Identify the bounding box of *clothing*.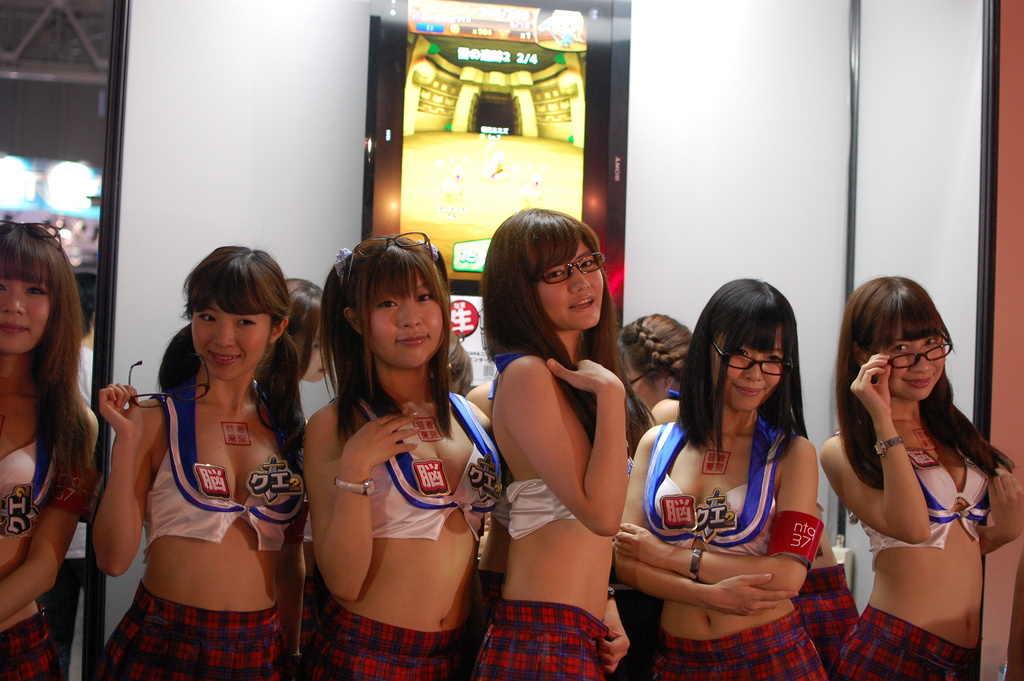
{"left": 860, "top": 413, "right": 1001, "bottom": 549}.
